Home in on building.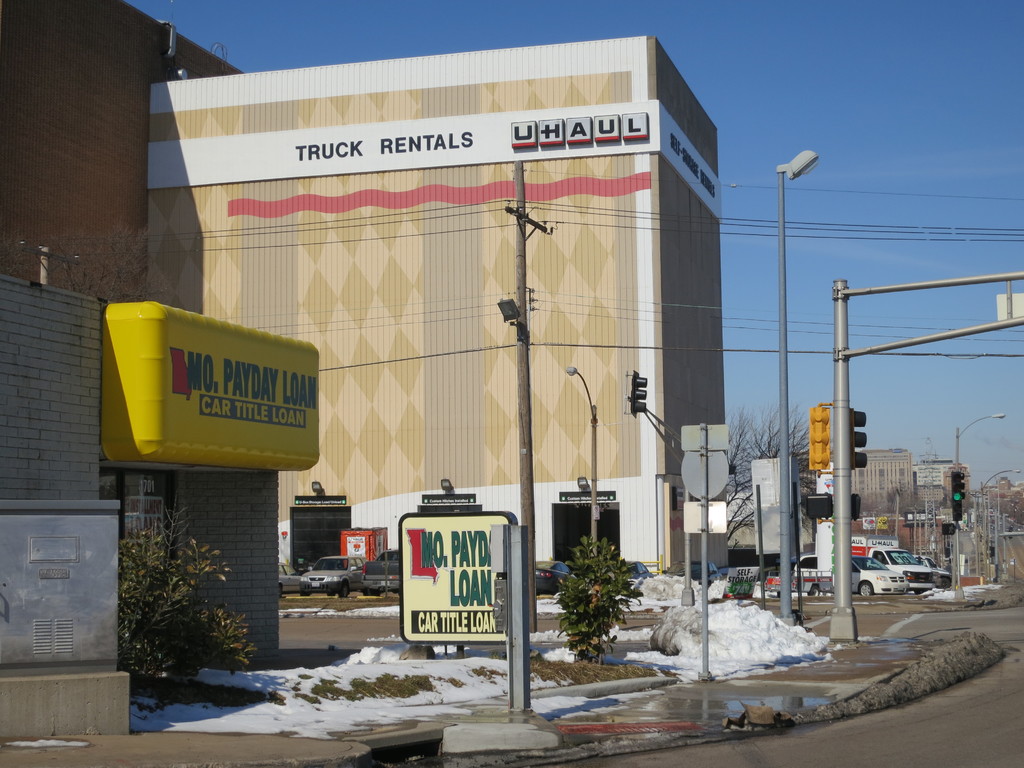
Homed in at left=0, top=0, right=730, bottom=575.
